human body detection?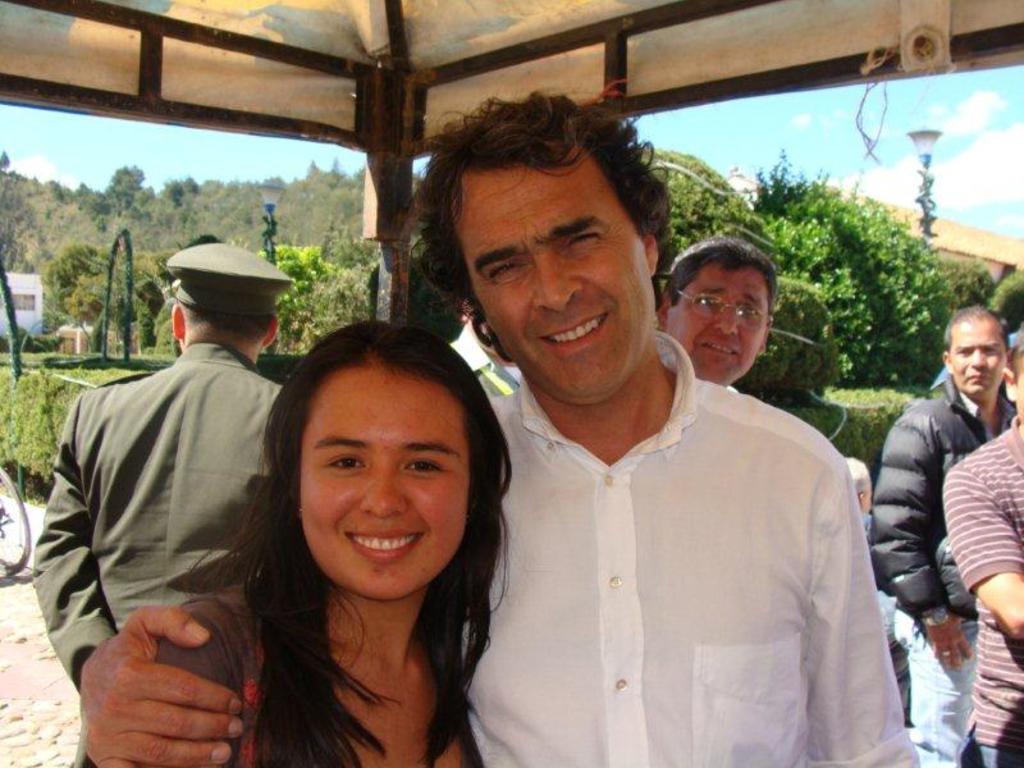
bbox(865, 367, 1018, 767)
